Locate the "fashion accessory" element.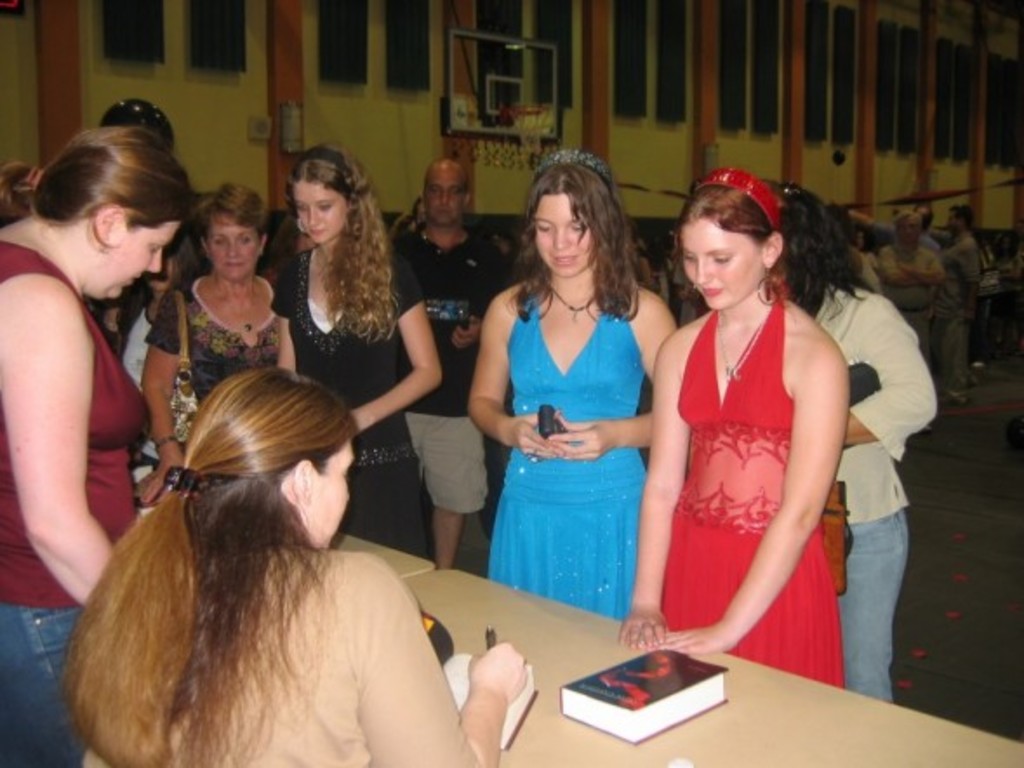
Element bbox: bbox(695, 165, 784, 231).
